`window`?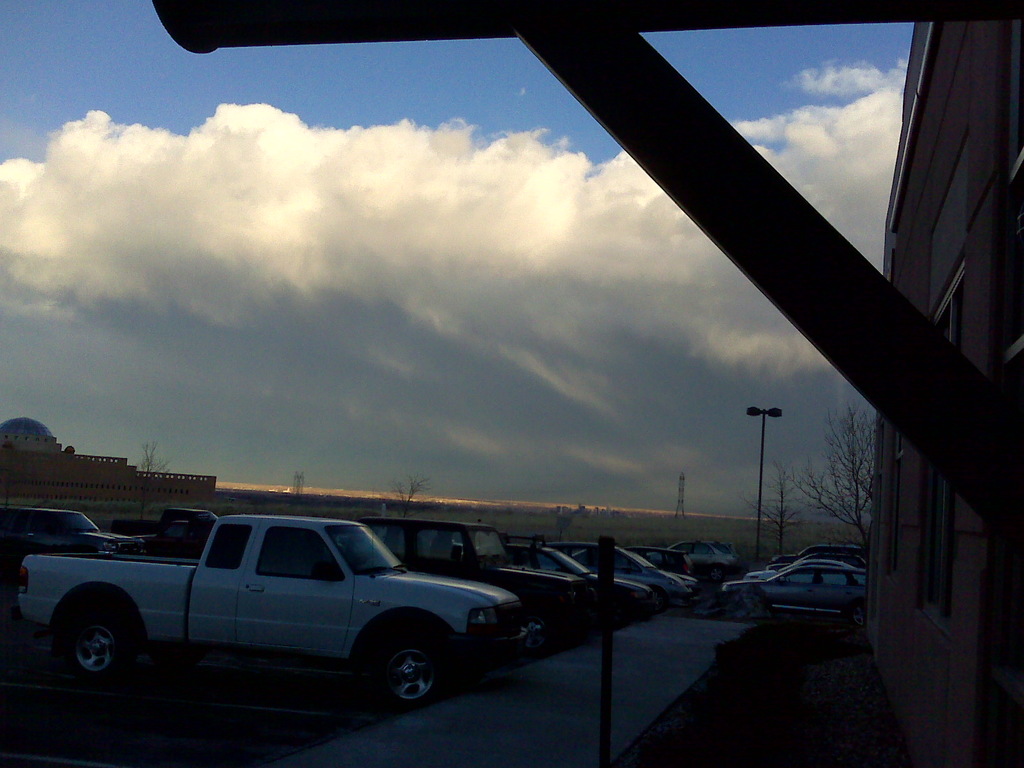
Rect(205, 522, 260, 572)
